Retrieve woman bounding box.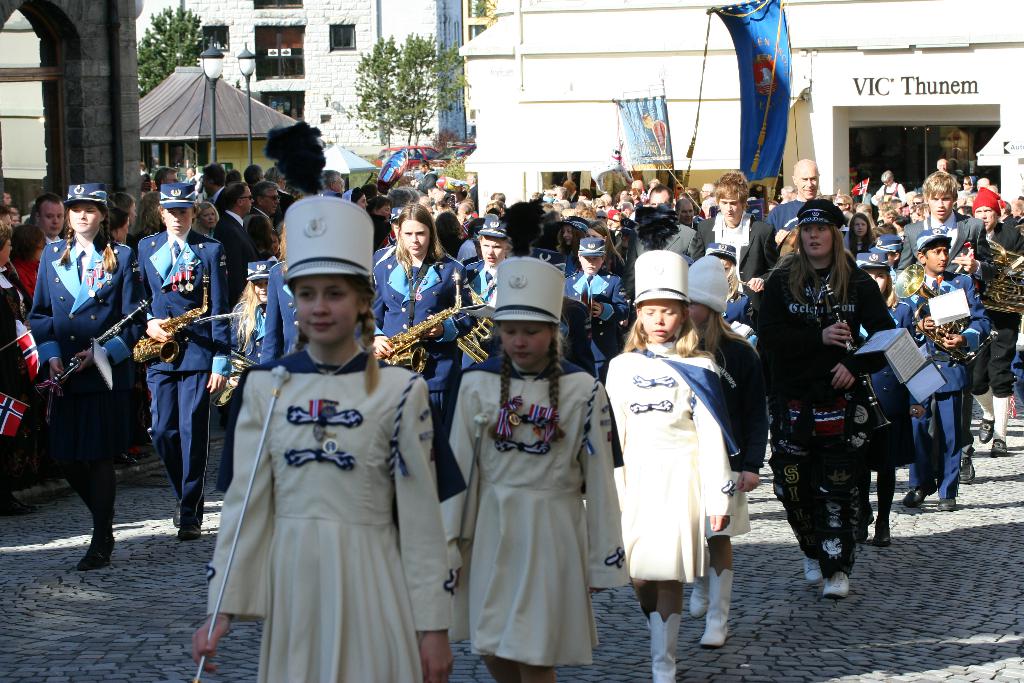
Bounding box: [250, 211, 282, 255].
